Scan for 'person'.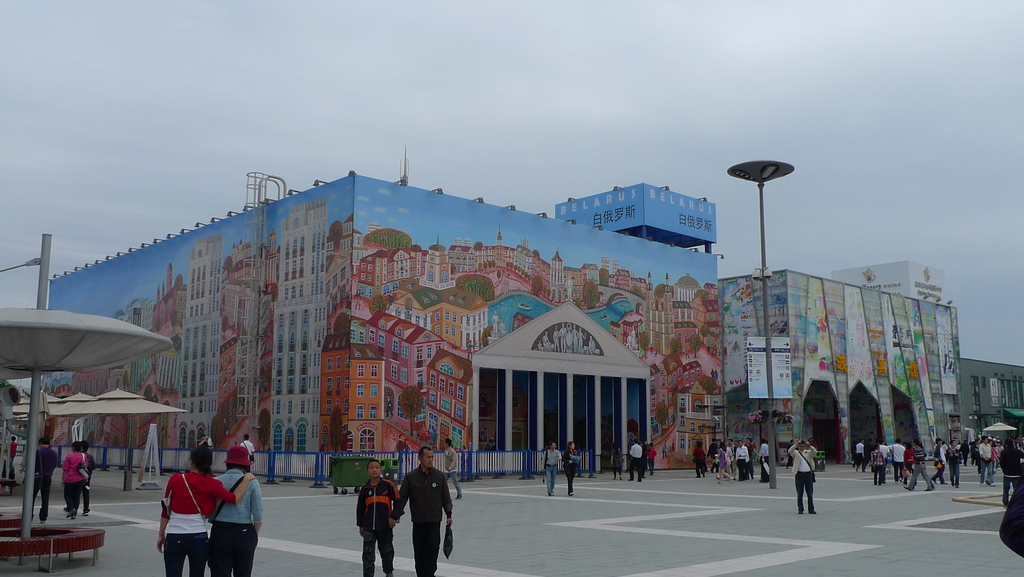
Scan result: 58,444,94,519.
